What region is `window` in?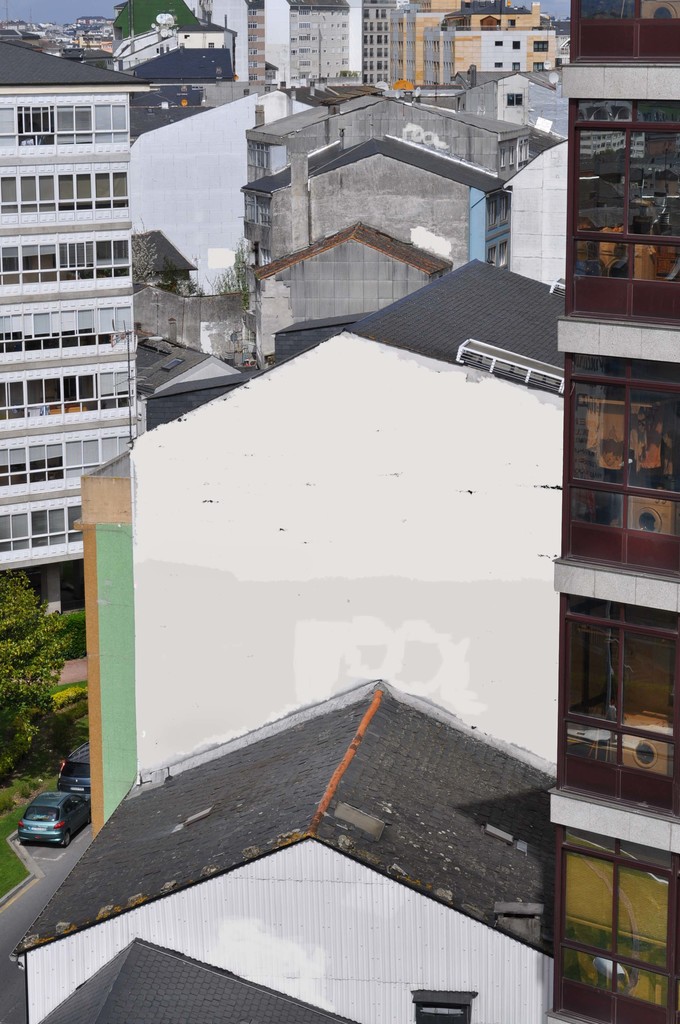
l=512, t=145, r=519, b=164.
